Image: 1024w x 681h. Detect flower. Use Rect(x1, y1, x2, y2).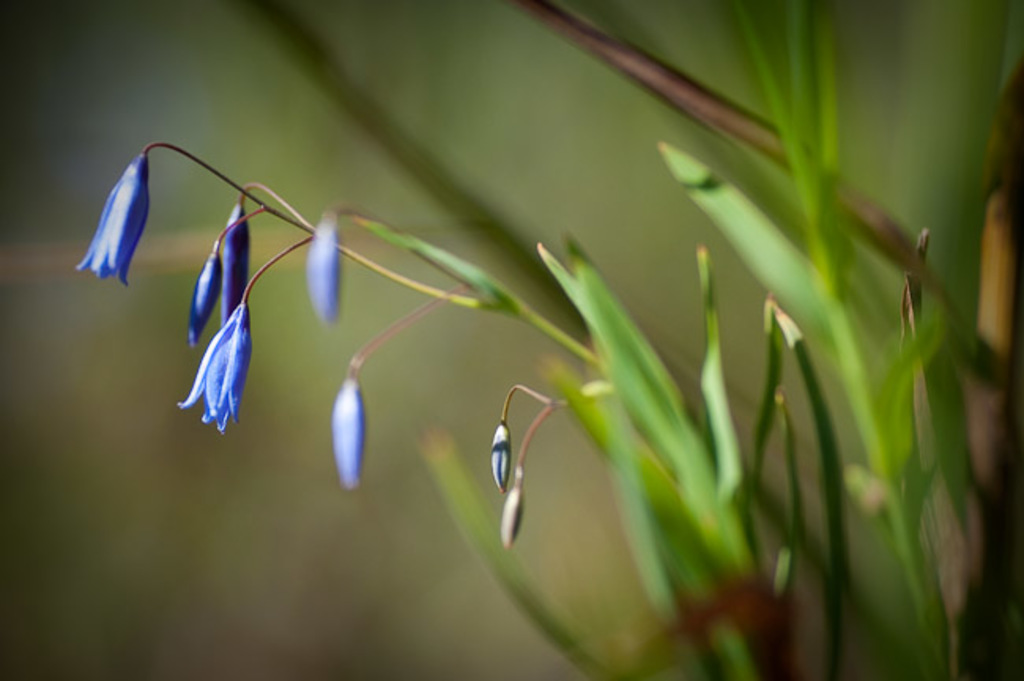
Rect(88, 117, 370, 460).
